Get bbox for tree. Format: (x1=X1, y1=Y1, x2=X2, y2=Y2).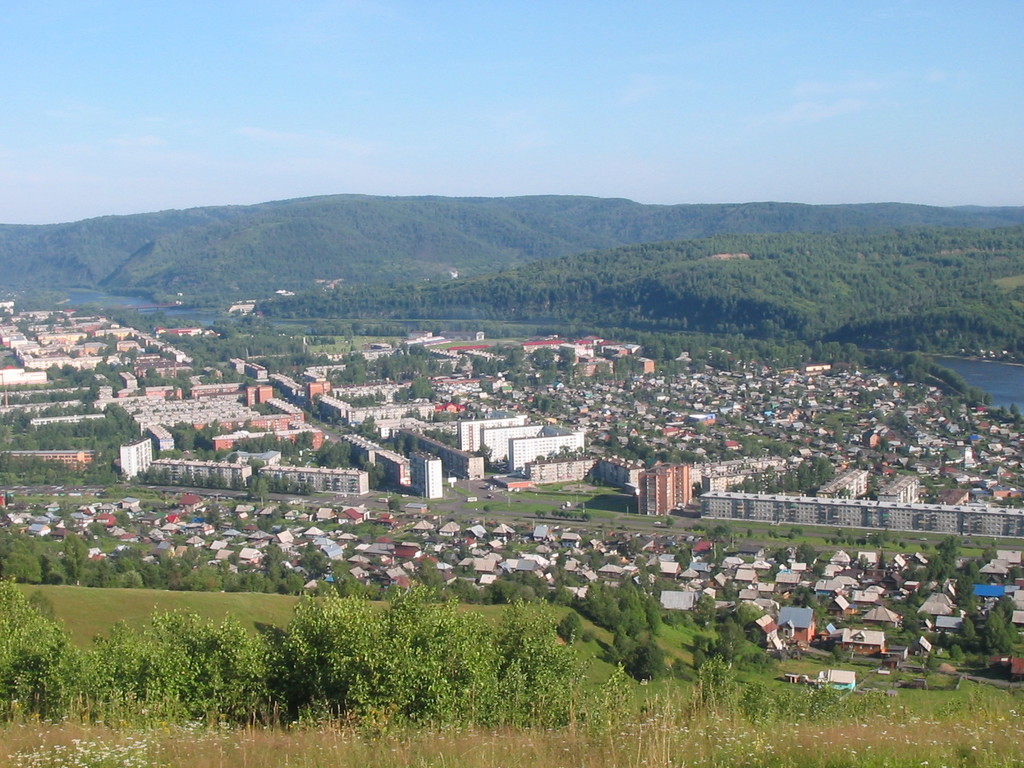
(x1=959, y1=612, x2=974, y2=640).
